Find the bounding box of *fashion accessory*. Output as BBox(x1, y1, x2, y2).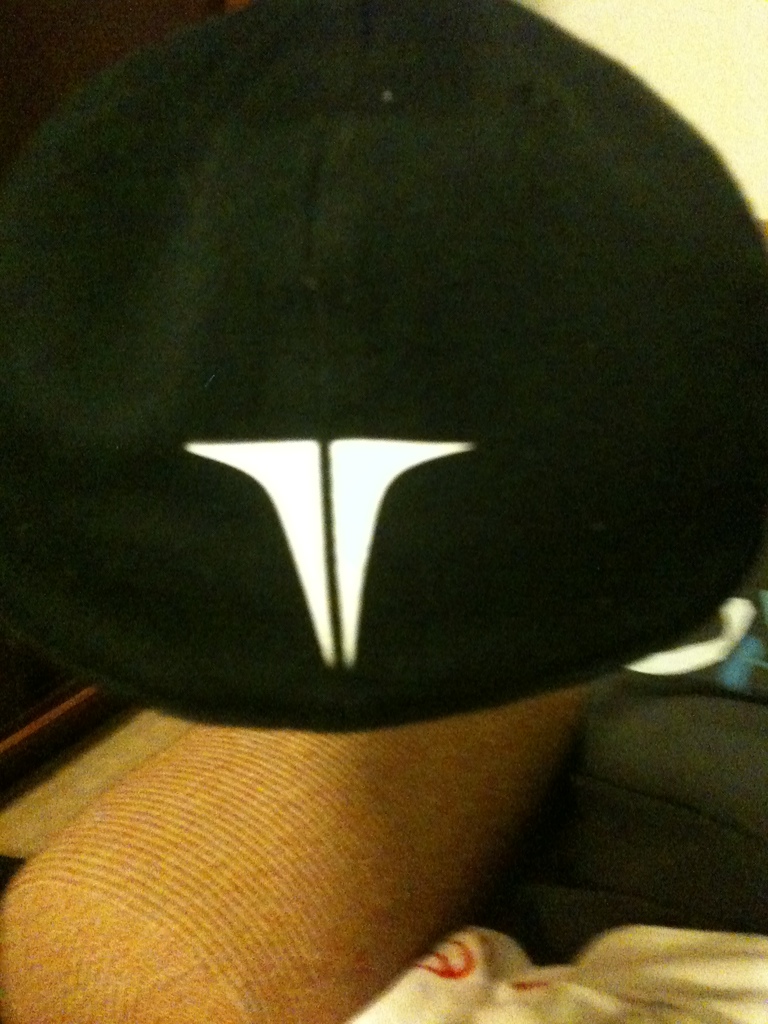
BBox(0, 0, 767, 738).
